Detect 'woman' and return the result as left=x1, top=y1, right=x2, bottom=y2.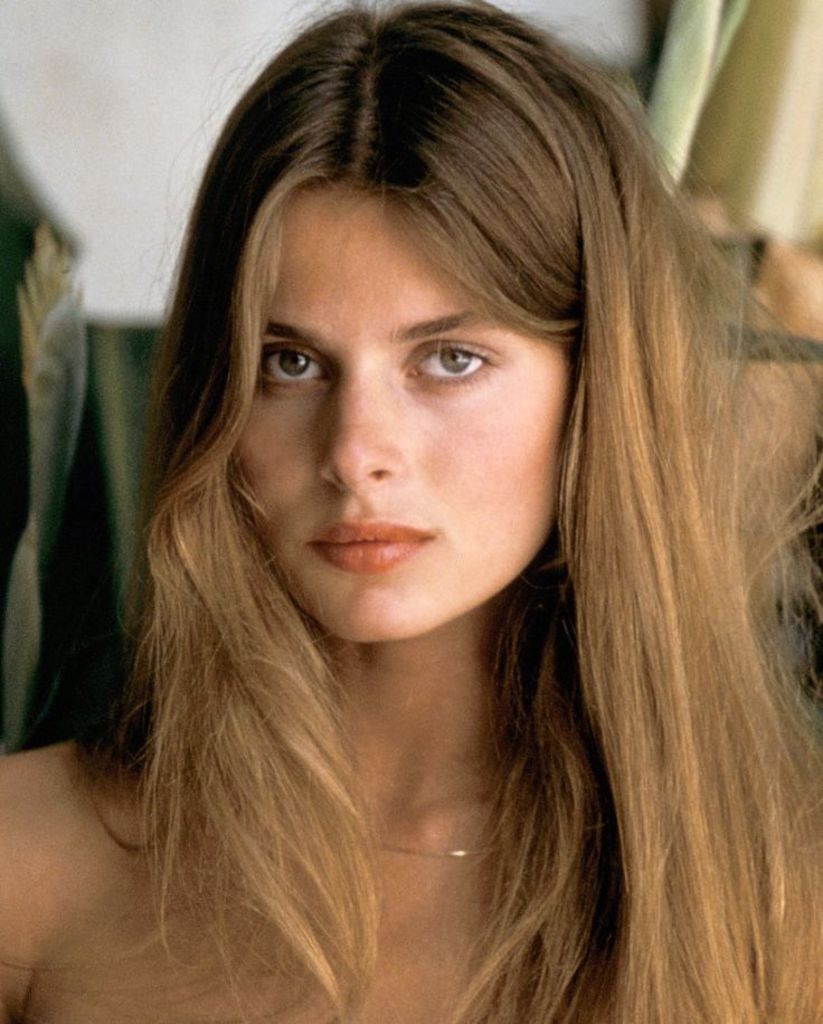
left=0, top=0, right=822, bottom=1023.
